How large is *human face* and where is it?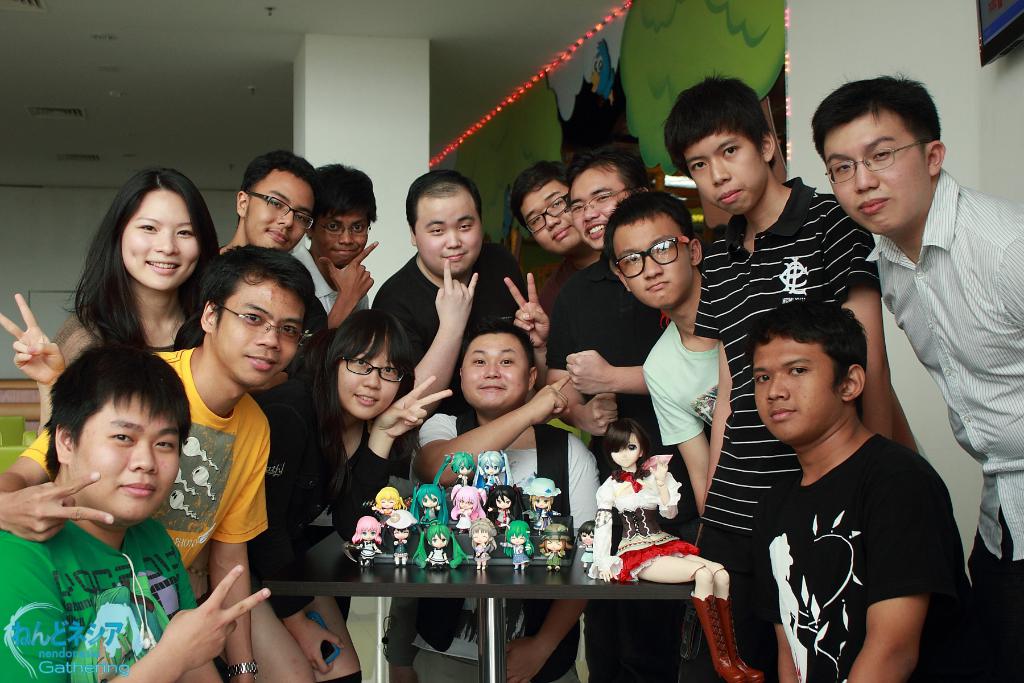
Bounding box: rect(211, 268, 307, 390).
